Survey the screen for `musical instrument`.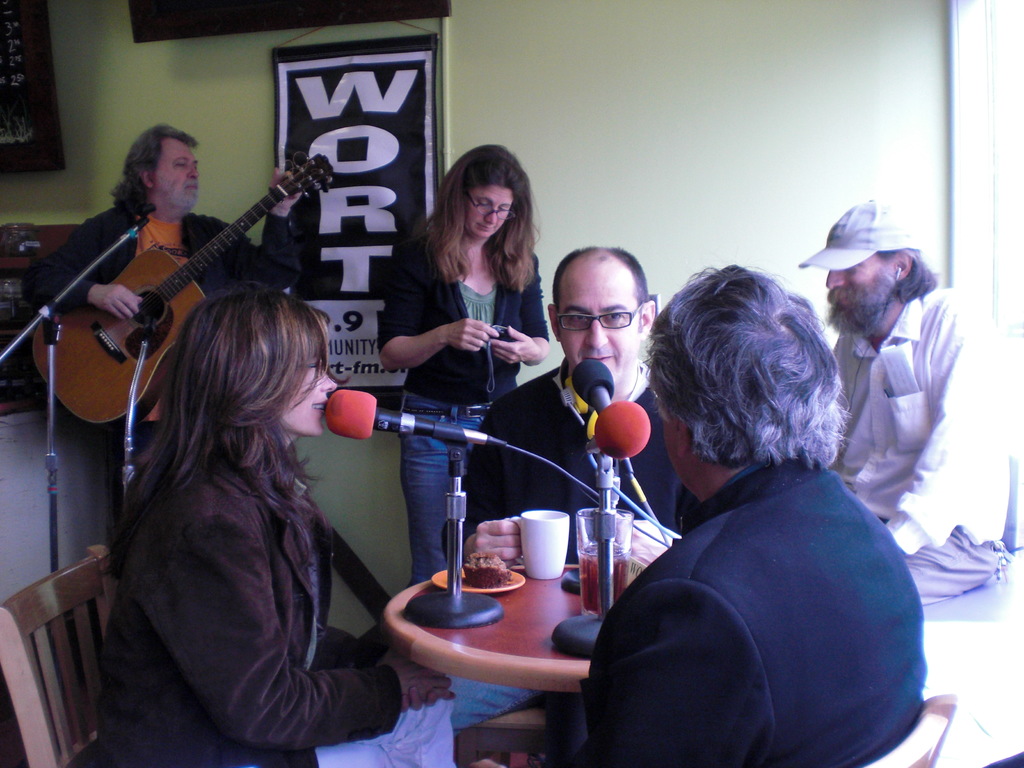
Survey found: (23, 144, 320, 456).
